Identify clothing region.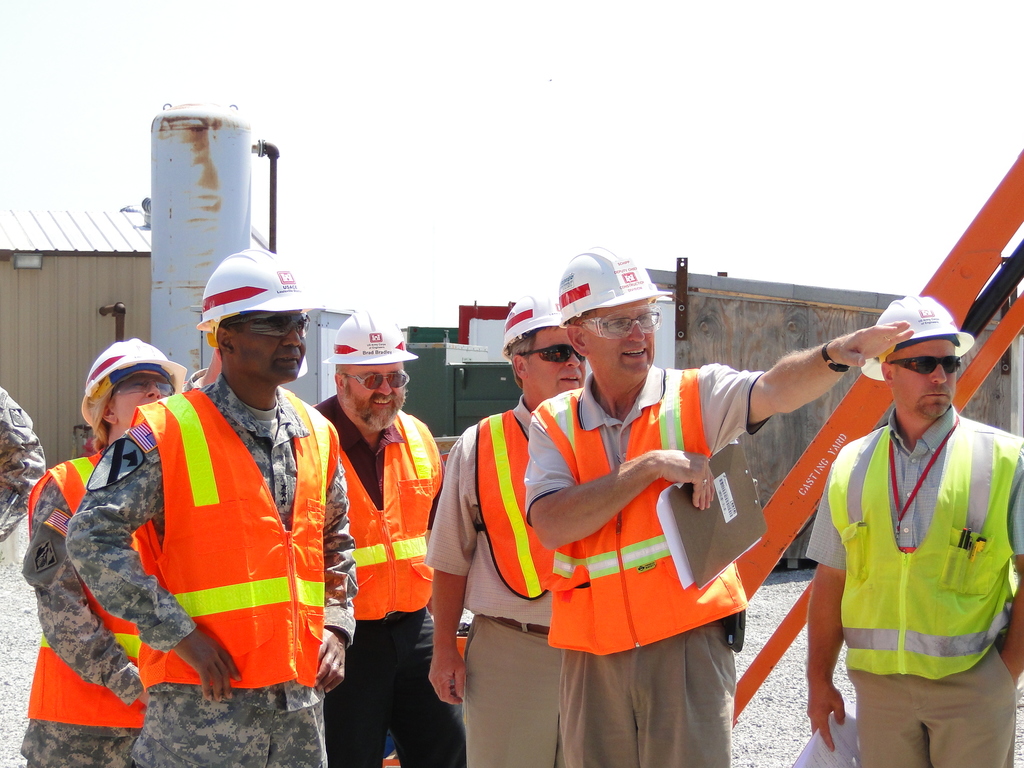
Region: l=63, t=384, r=361, b=767.
